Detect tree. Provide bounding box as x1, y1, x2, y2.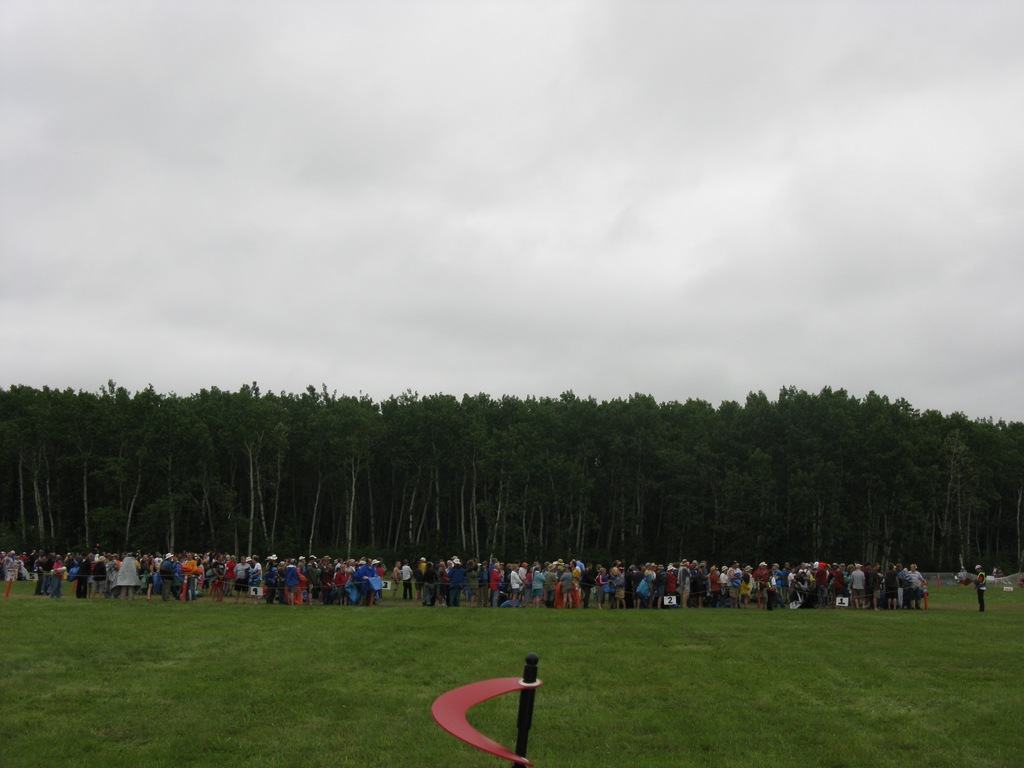
213, 386, 276, 564.
